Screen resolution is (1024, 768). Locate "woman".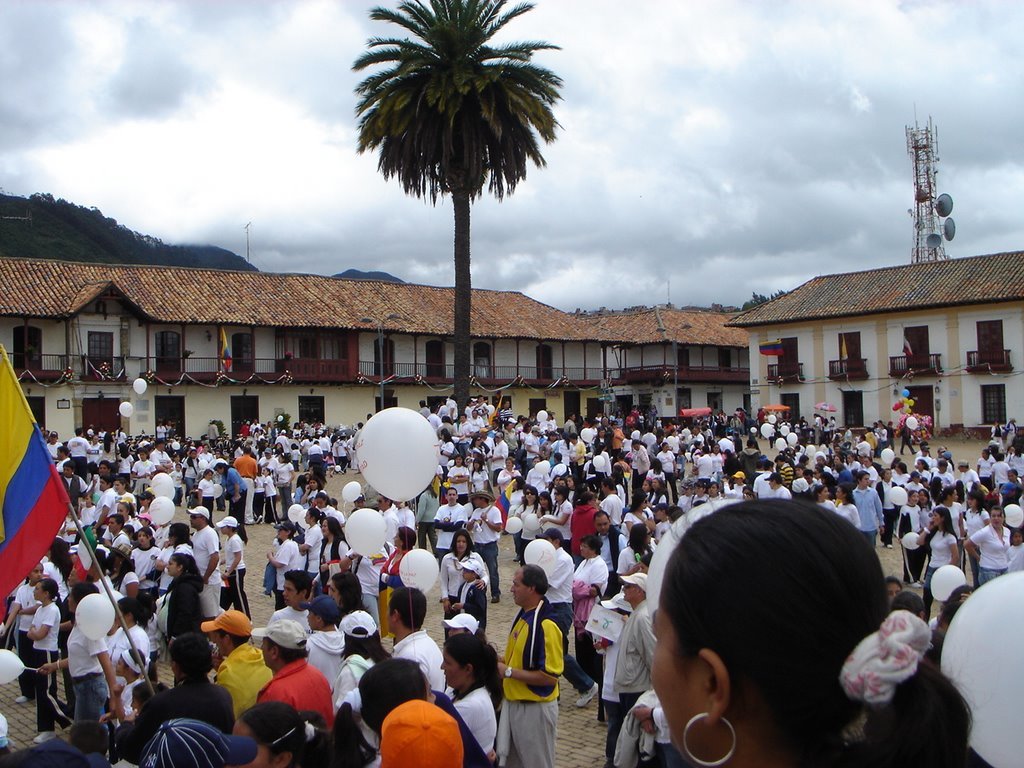
select_region(440, 630, 509, 762).
